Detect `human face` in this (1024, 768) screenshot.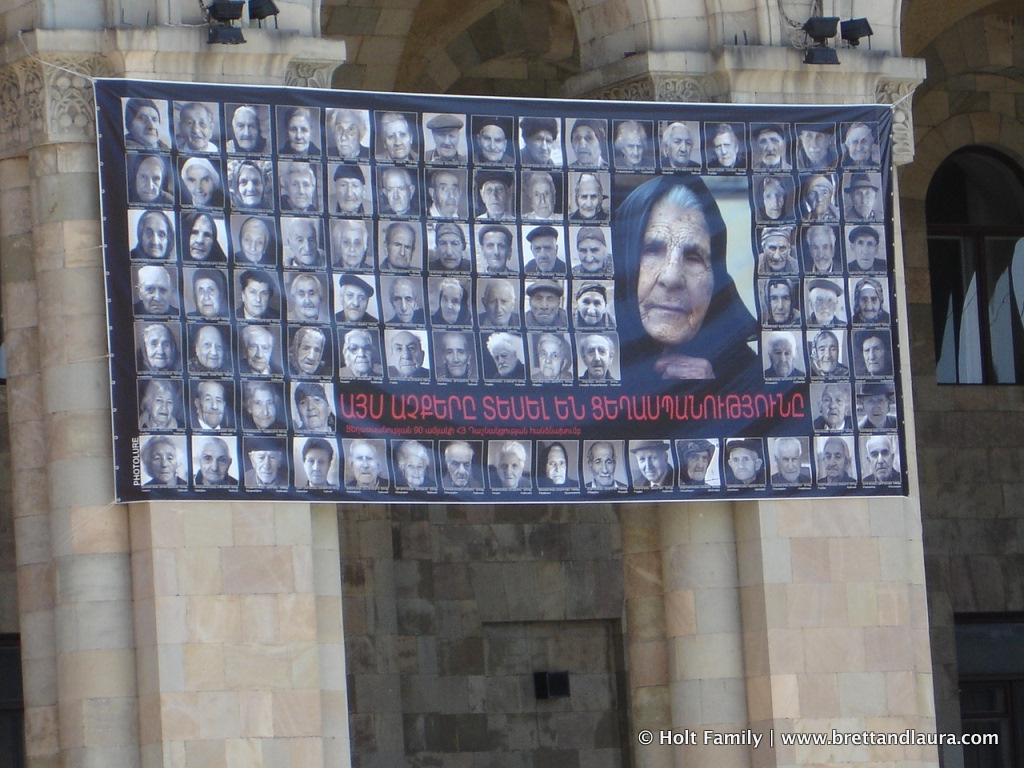
Detection: [x1=531, y1=291, x2=559, y2=323].
